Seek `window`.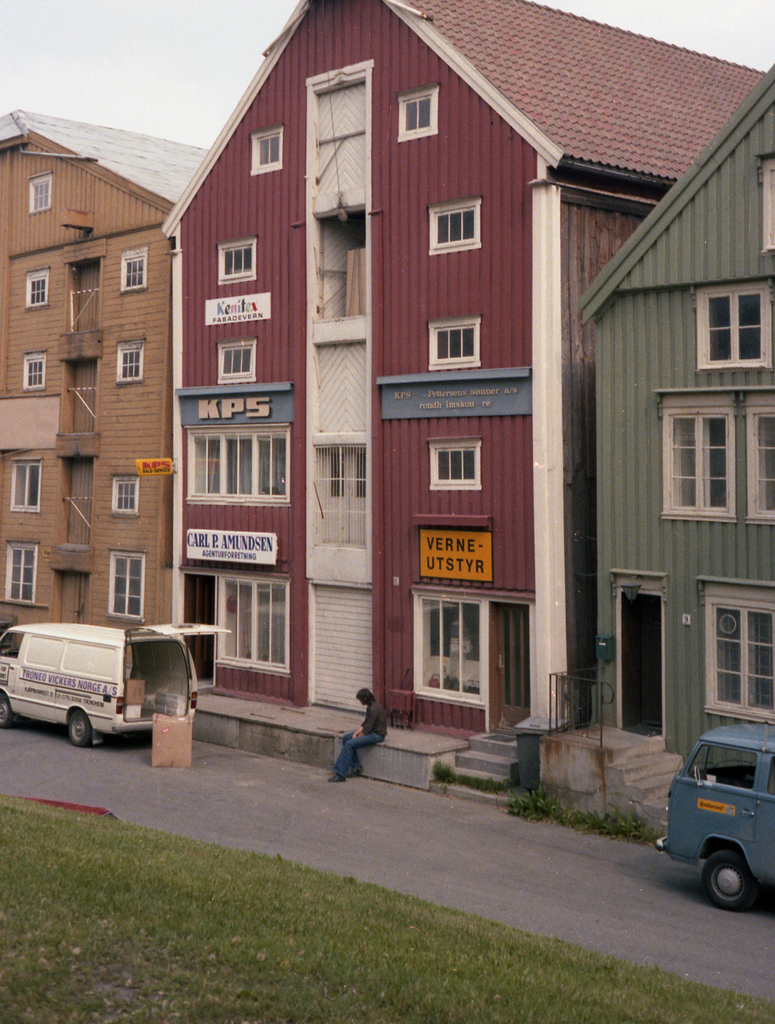
<box>414,600,484,706</box>.
